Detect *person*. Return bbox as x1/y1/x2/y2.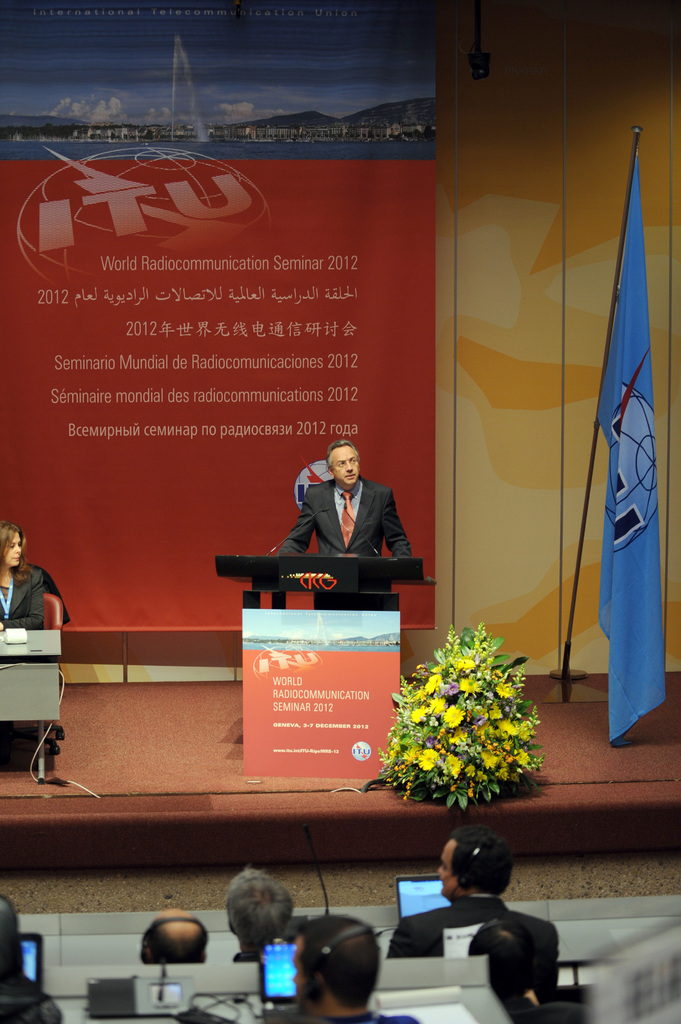
0/520/44/632.
